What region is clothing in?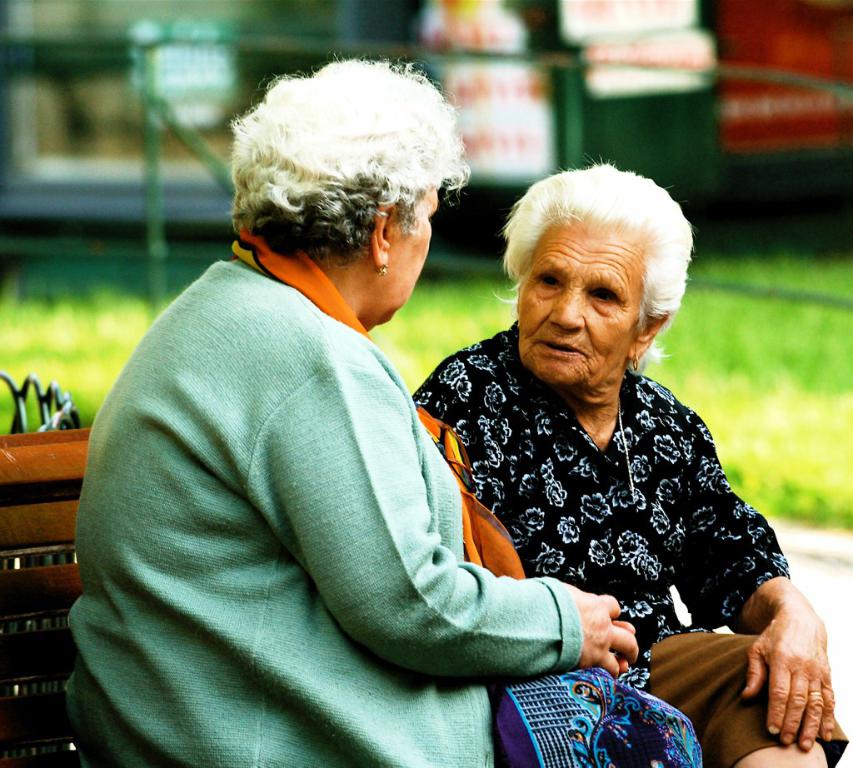
(x1=66, y1=221, x2=701, y2=767).
